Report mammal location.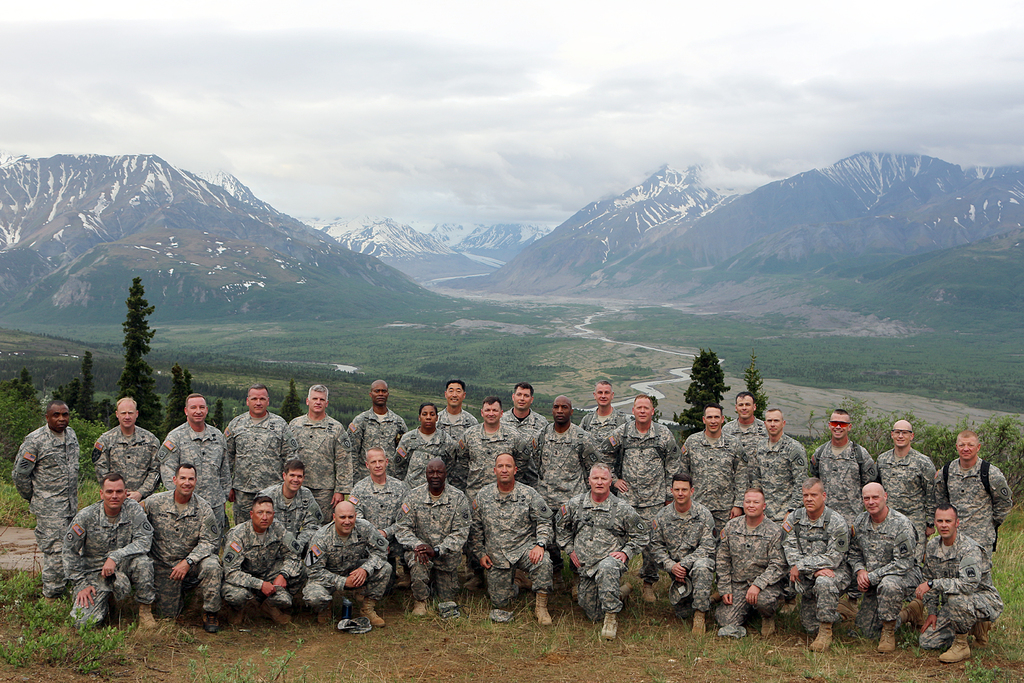
Report: (x1=725, y1=390, x2=764, y2=457).
